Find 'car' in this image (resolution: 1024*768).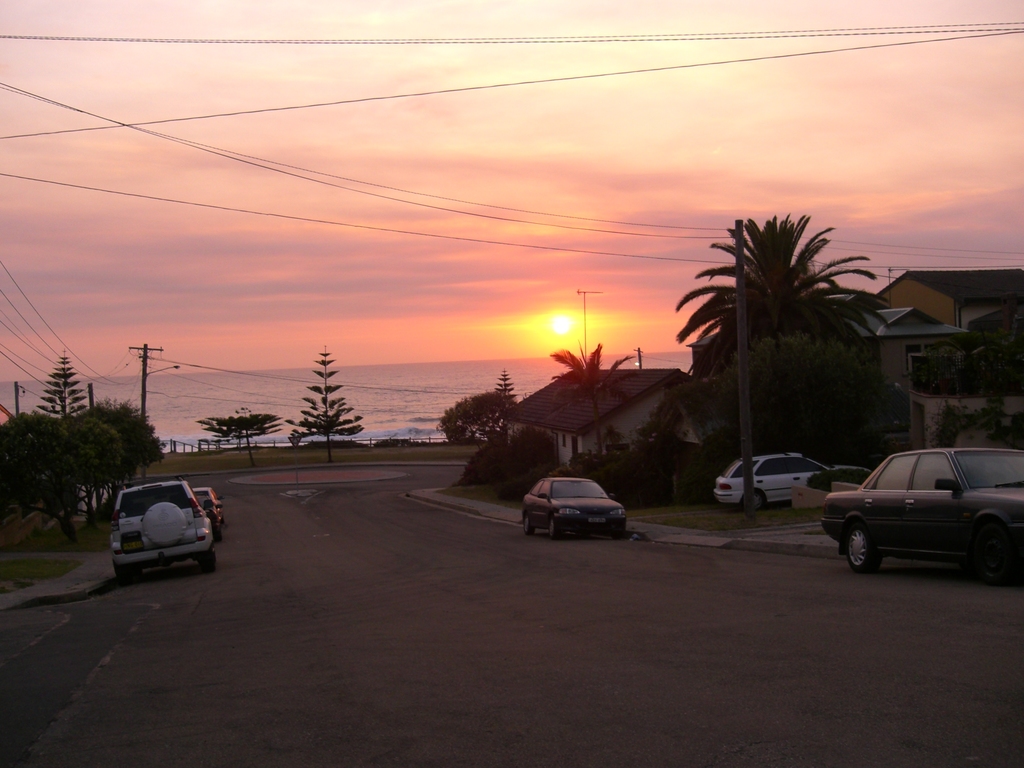
[left=520, top=470, right=629, bottom=541].
